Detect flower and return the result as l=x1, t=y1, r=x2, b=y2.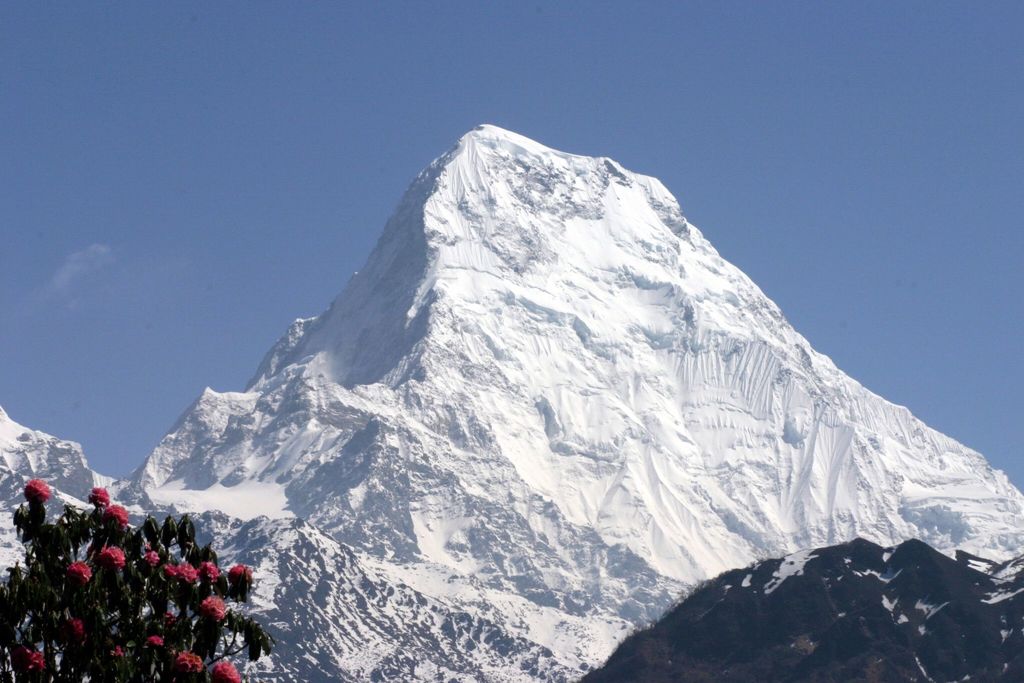
l=199, t=596, r=228, b=629.
